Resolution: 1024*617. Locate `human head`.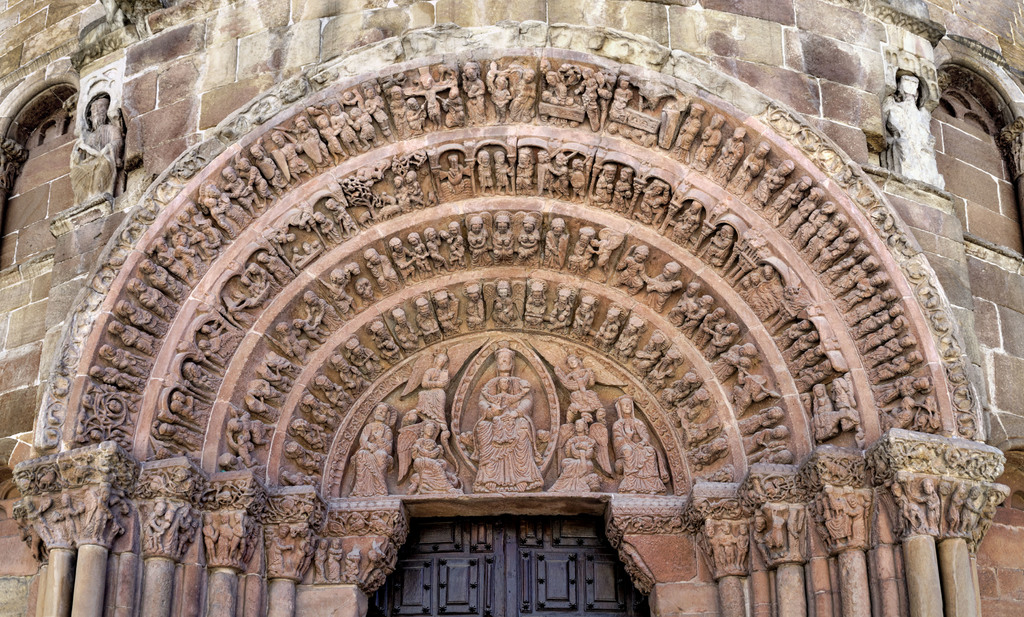
<box>155,239,167,252</box>.
